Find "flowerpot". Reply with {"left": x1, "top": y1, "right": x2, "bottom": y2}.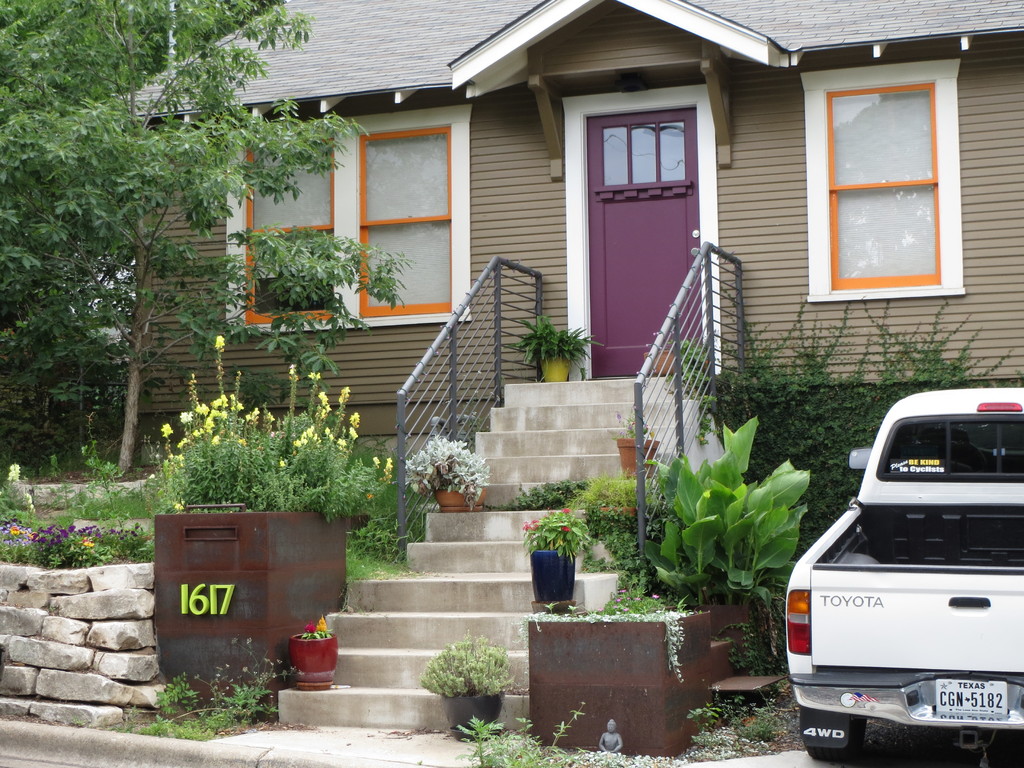
{"left": 439, "top": 693, "right": 521, "bottom": 755}.
